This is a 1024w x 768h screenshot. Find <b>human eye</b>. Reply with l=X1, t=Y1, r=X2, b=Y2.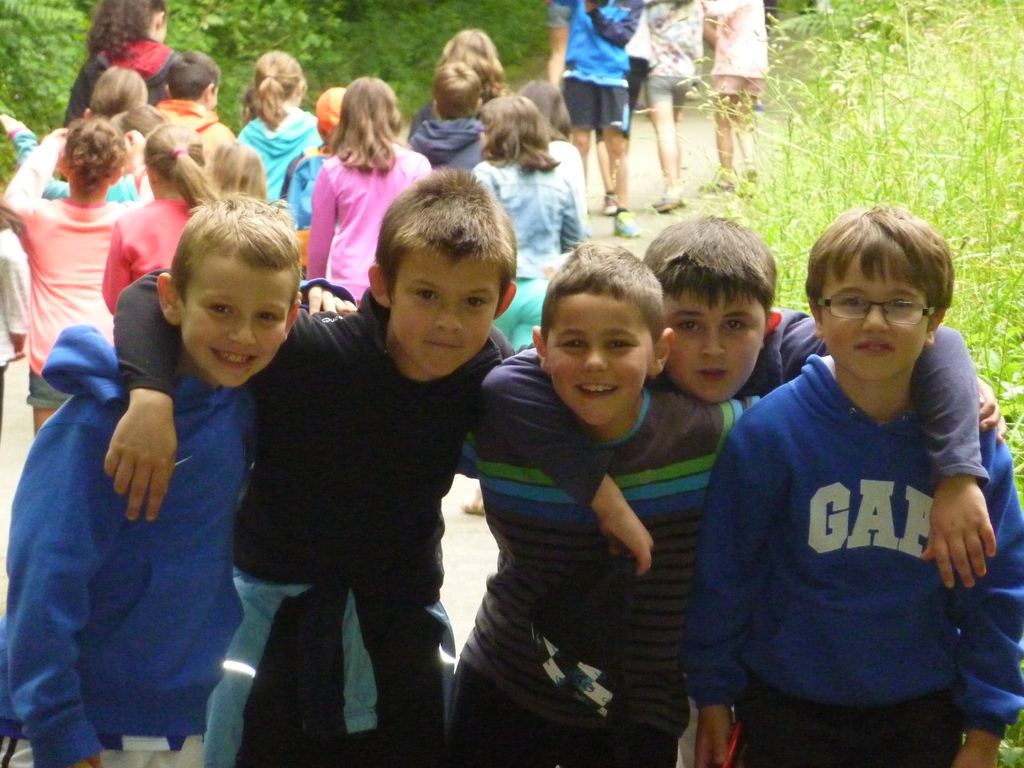
l=836, t=292, r=867, b=311.
